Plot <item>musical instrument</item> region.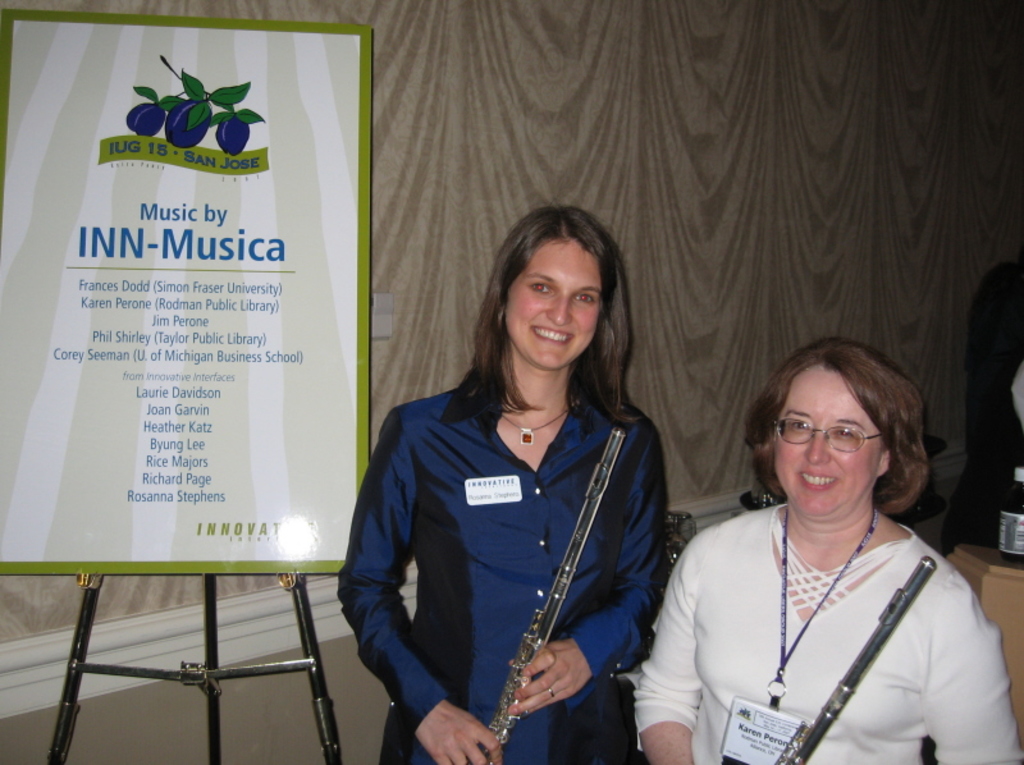
Plotted at pyautogui.locateOnScreen(486, 423, 636, 762).
